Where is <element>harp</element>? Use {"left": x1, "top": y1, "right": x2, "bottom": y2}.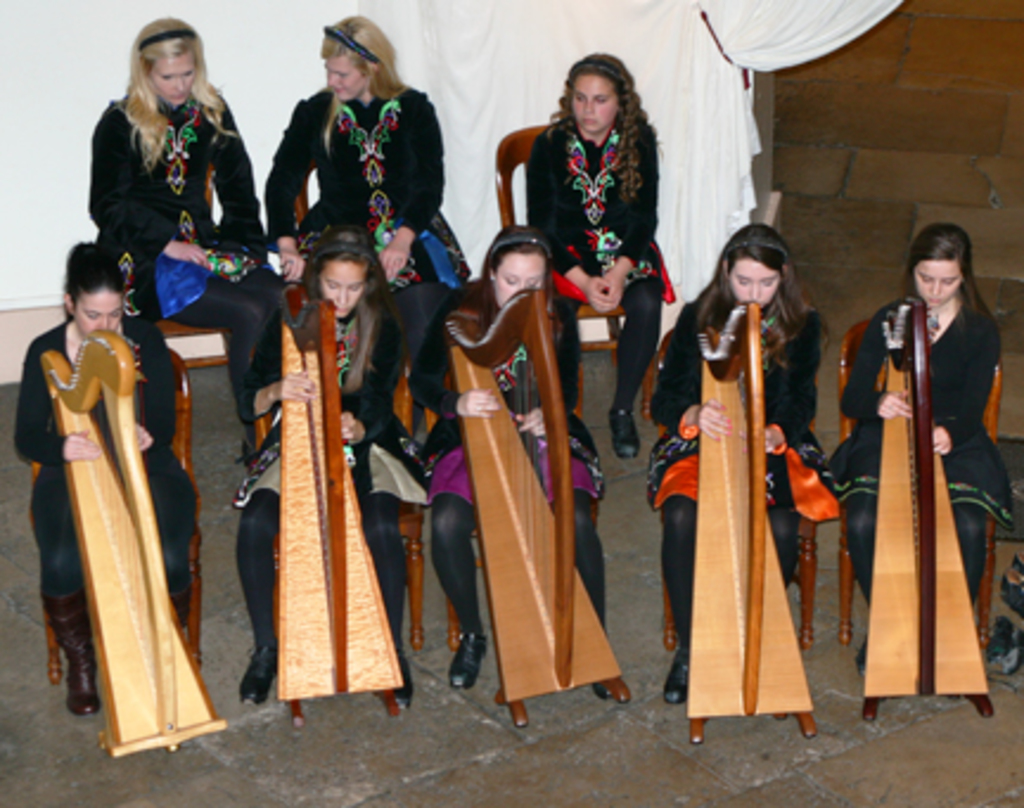
{"left": 690, "top": 306, "right": 820, "bottom": 742}.
